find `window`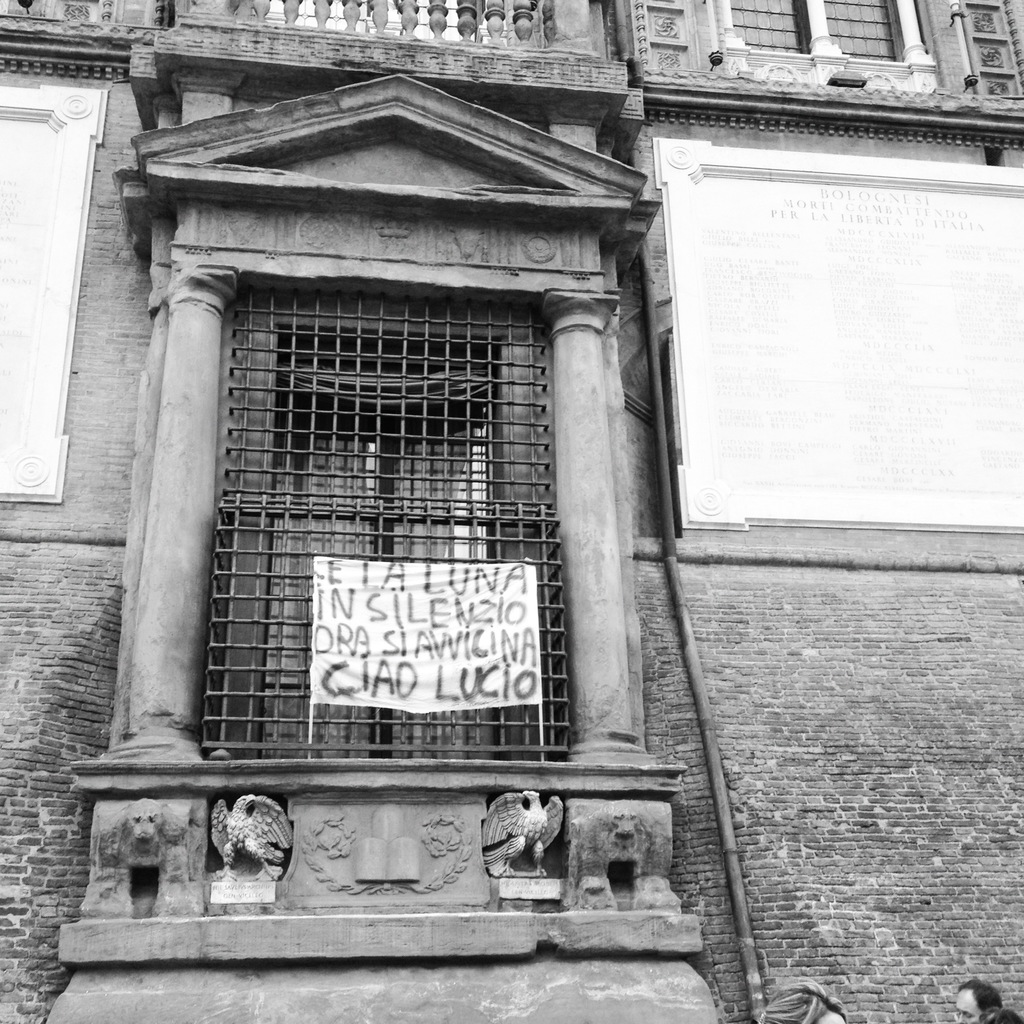
(822, 0, 904, 53)
